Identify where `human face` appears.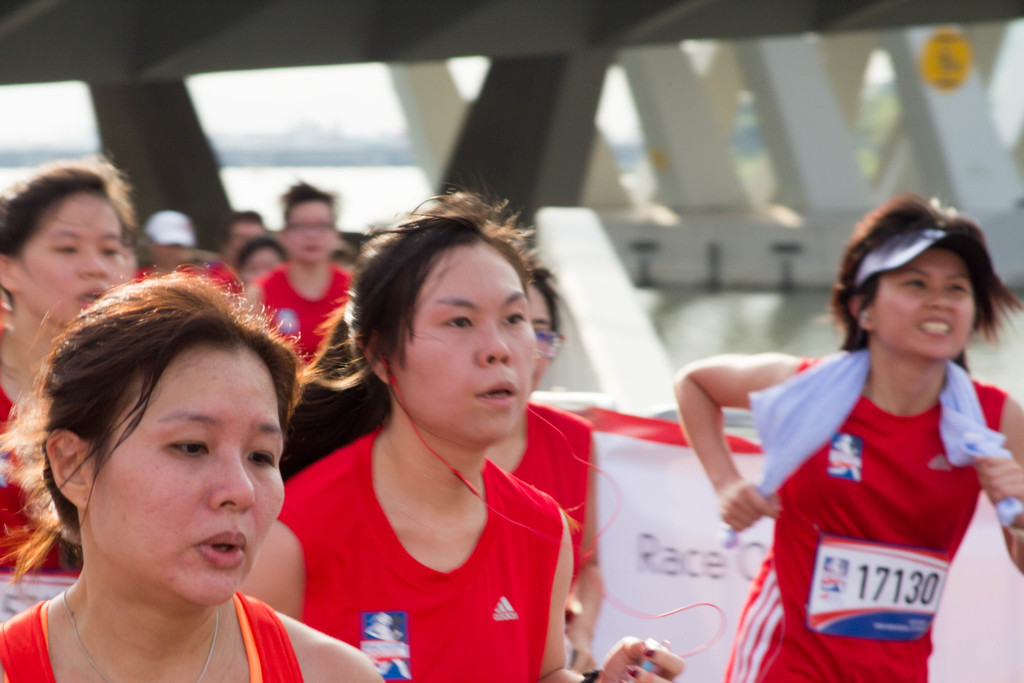
Appears at l=397, t=240, r=537, b=444.
